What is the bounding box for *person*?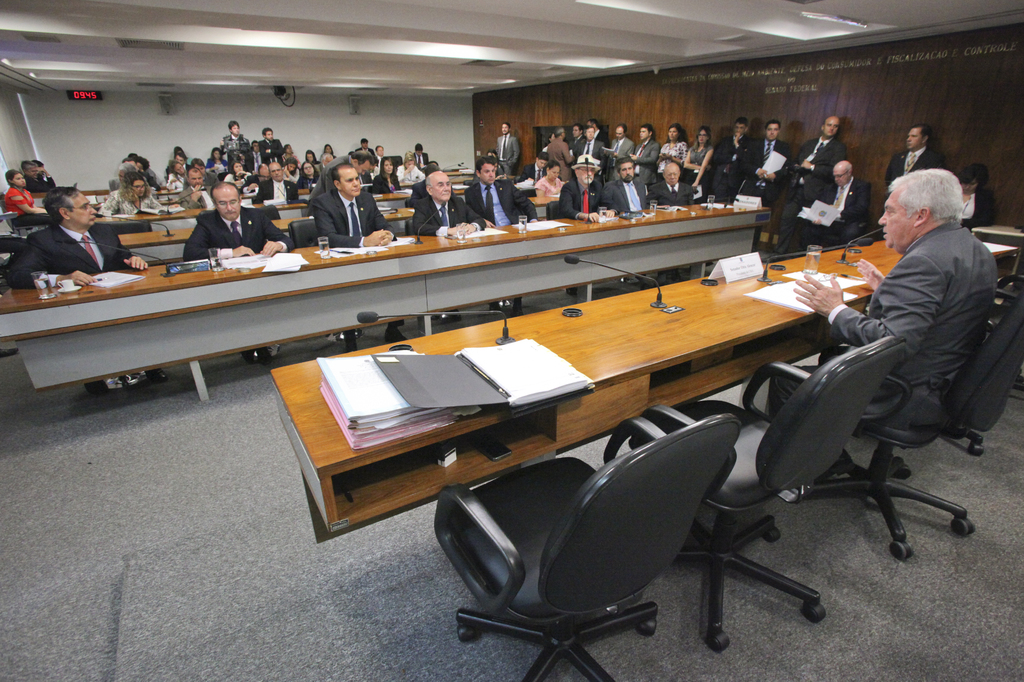
(769, 166, 1000, 486).
